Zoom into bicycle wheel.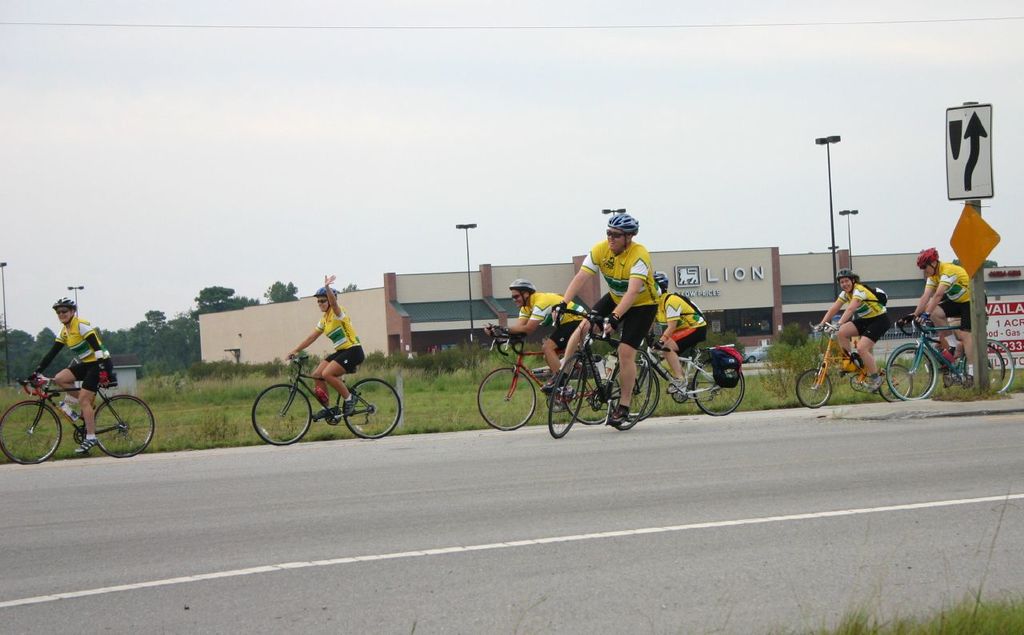
Zoom target: Rect(547, 357, 585, 439).
